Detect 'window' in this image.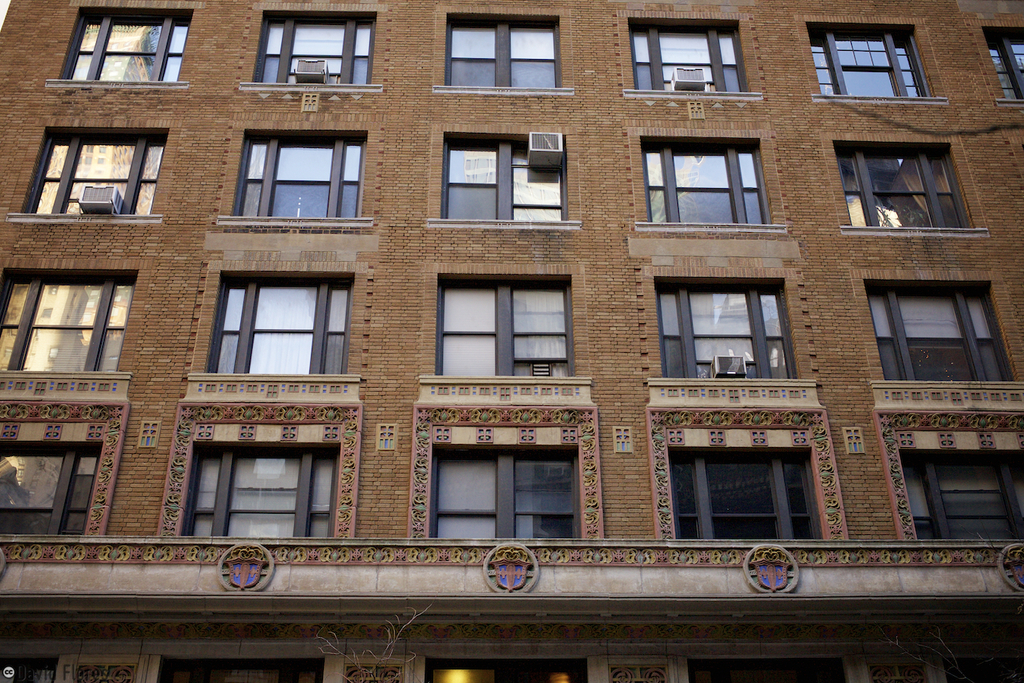
Detection: 439, 132, 570, 227.
